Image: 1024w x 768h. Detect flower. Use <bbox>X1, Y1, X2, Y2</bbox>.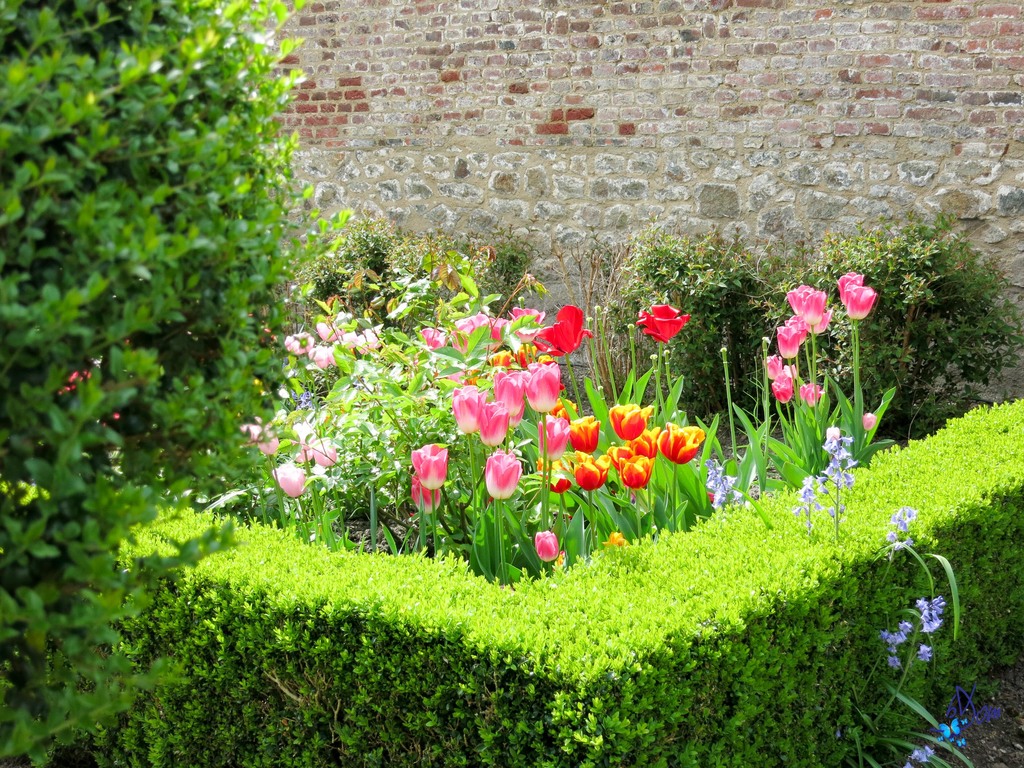
<bbox>655, 422, 707, 463</bbox>.
